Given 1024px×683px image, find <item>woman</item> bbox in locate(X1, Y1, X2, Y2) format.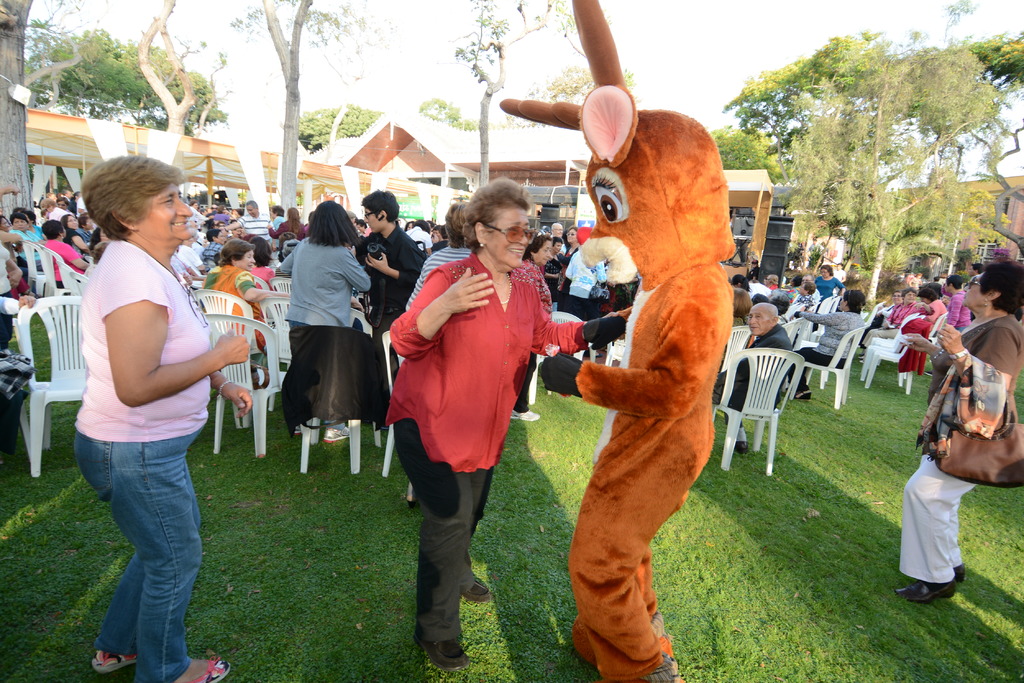
locate(43, 149, 256, 681).
